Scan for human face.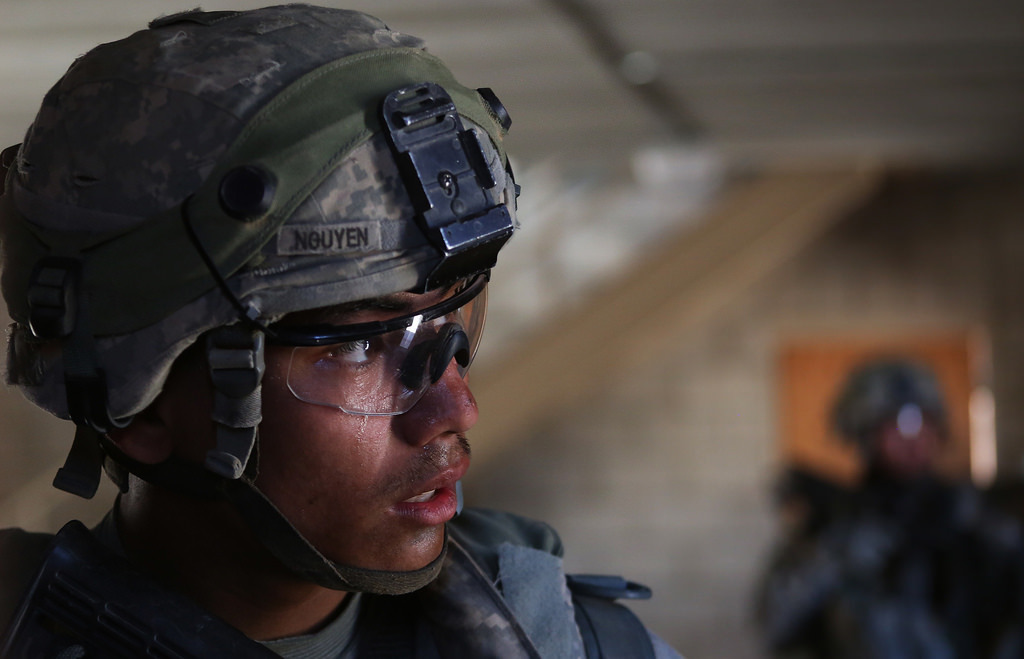
Scan result: bbox(176, 271, 486, 580).
